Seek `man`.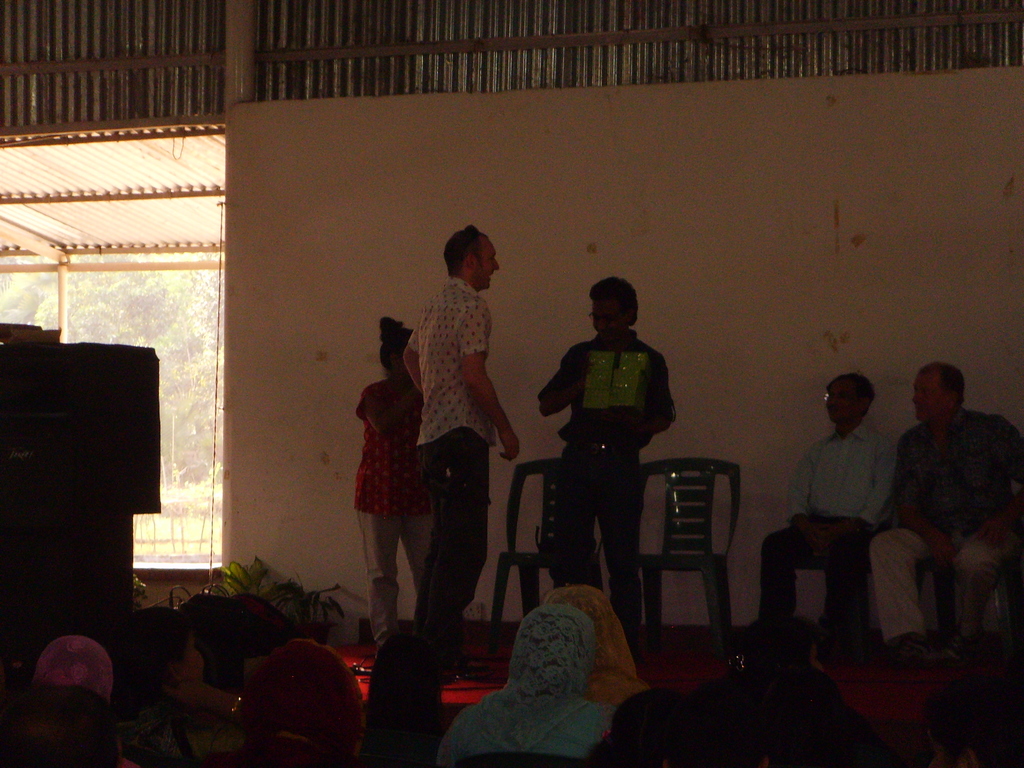
pyautogui.locateOnScreen(540, 278, 674, 627).
